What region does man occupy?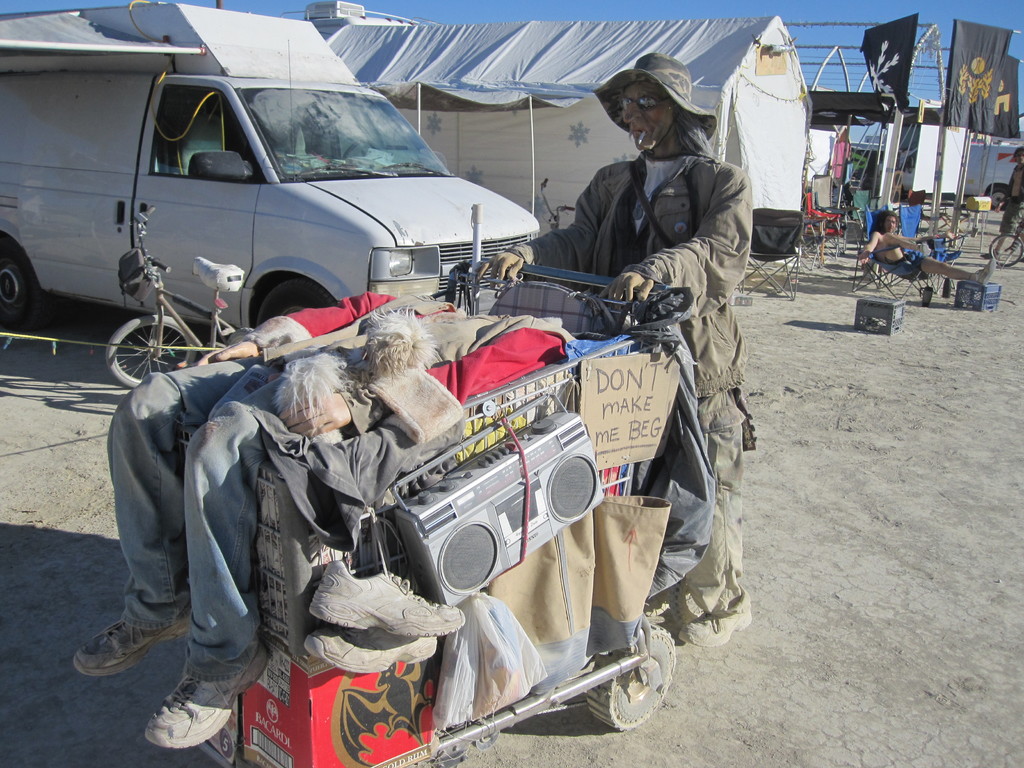
468,52,753,632.
